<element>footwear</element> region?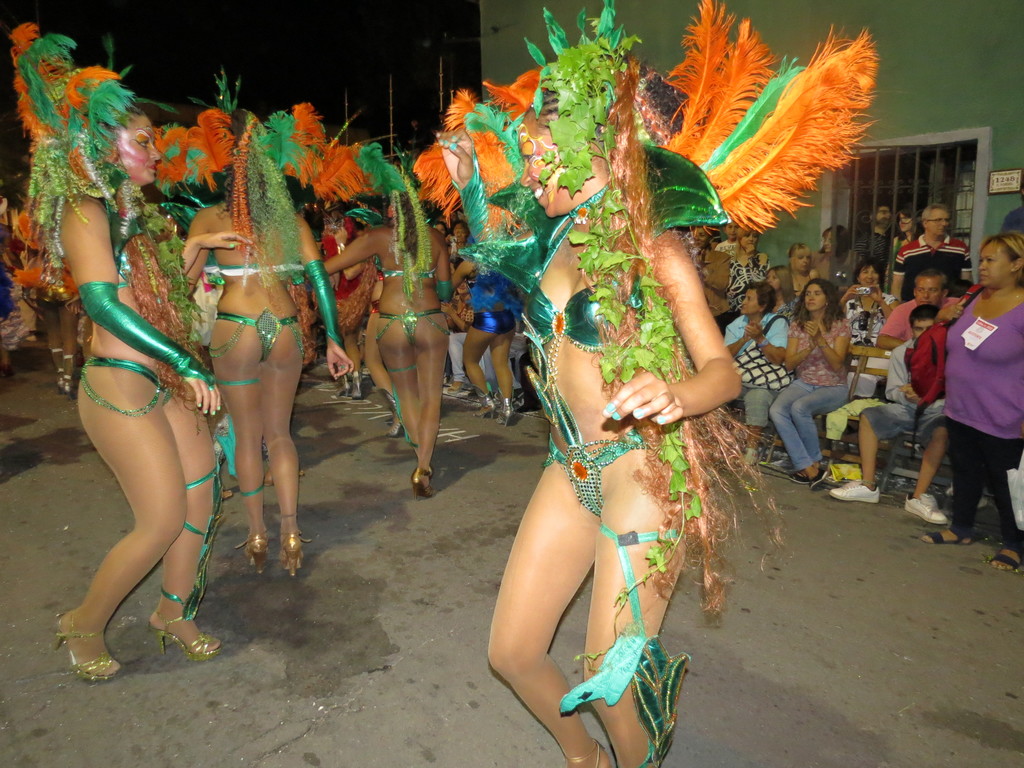
<box>622,744,660,767</box>
